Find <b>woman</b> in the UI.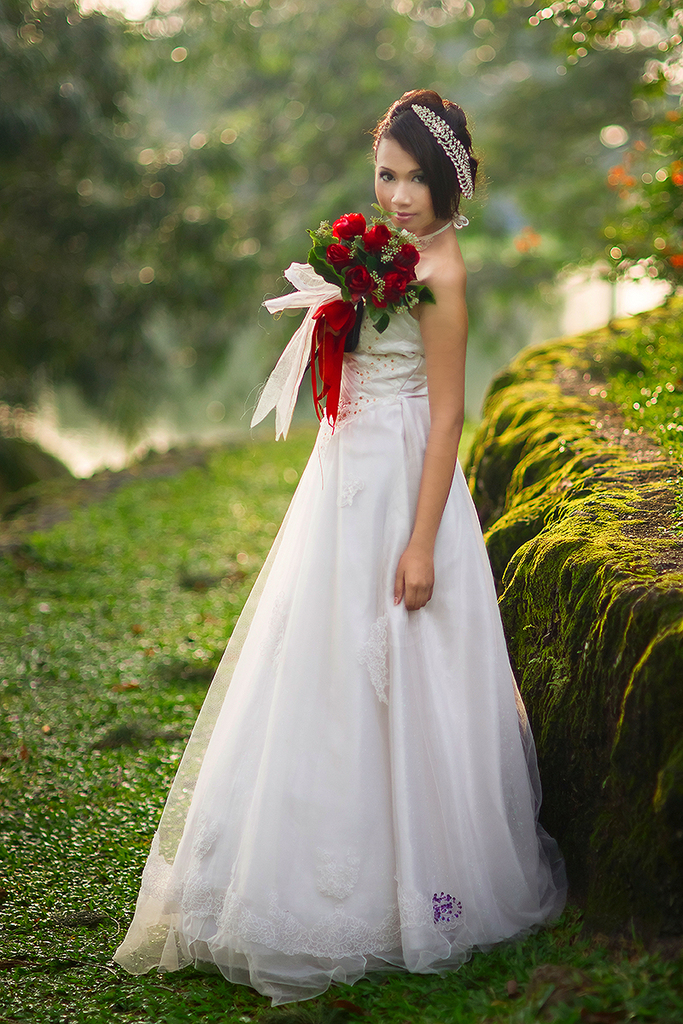
UI element at x1=119, y1=90, x2=554, y2=975.
